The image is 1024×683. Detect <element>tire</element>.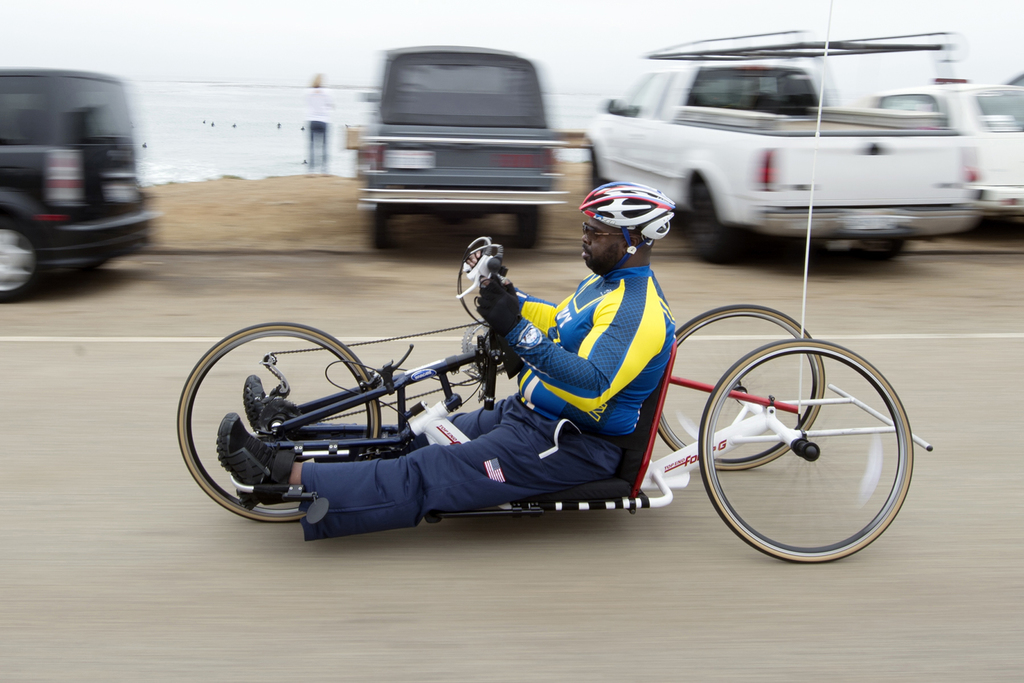
Detection: x1=684, y1=181, x2=748, y2=267.
